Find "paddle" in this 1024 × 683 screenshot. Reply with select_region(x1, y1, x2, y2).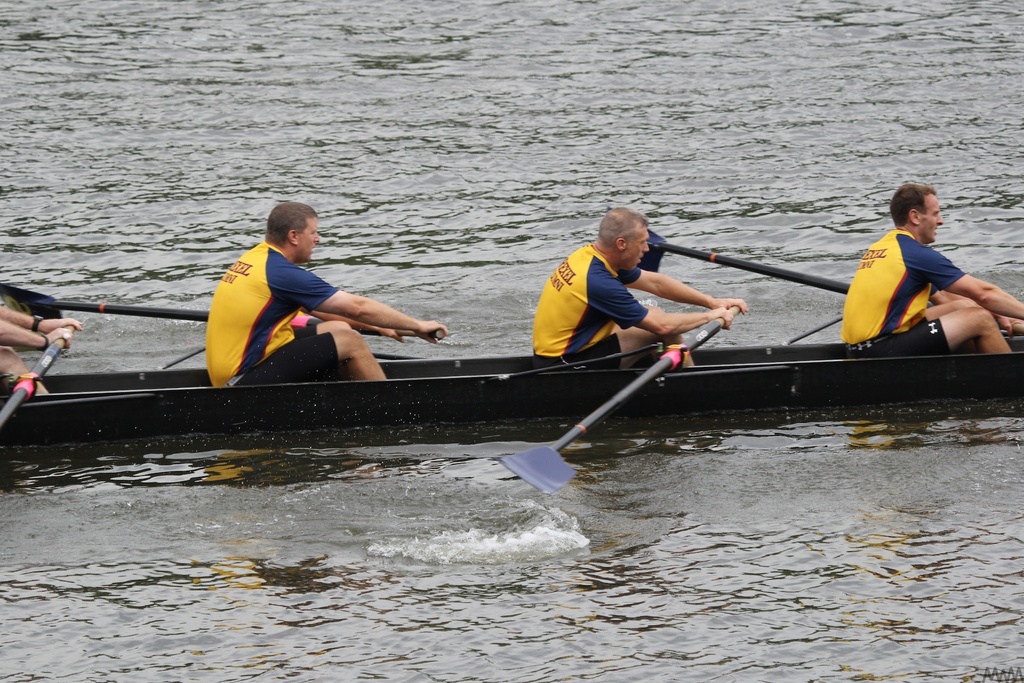
select_region(501, 307, 743, 496).
